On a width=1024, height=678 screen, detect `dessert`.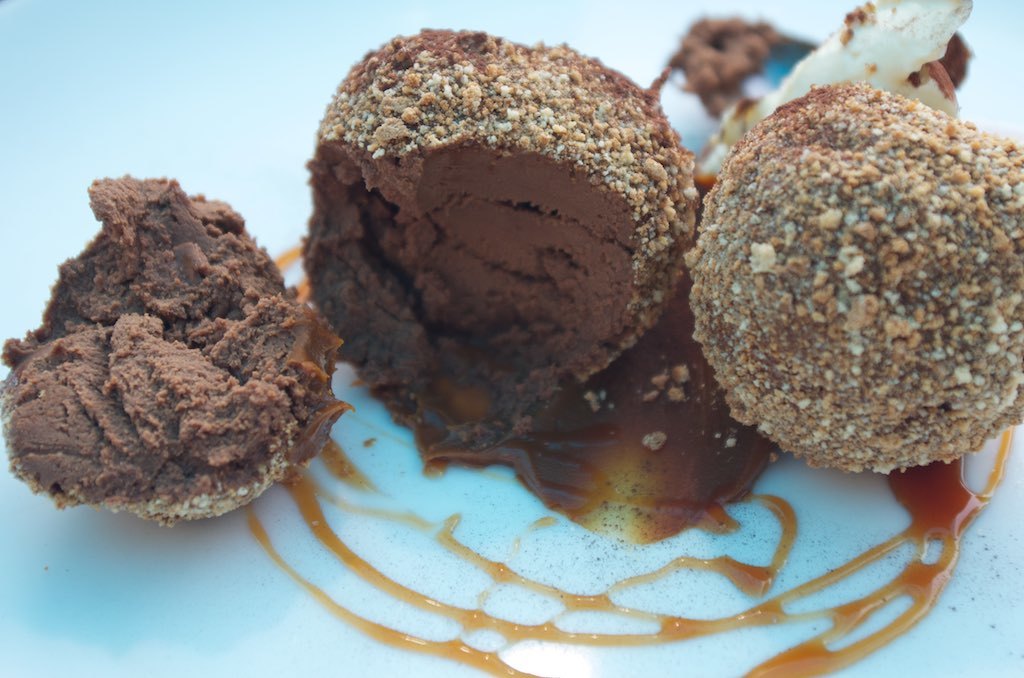
box=[287, 49, 715, 433].
